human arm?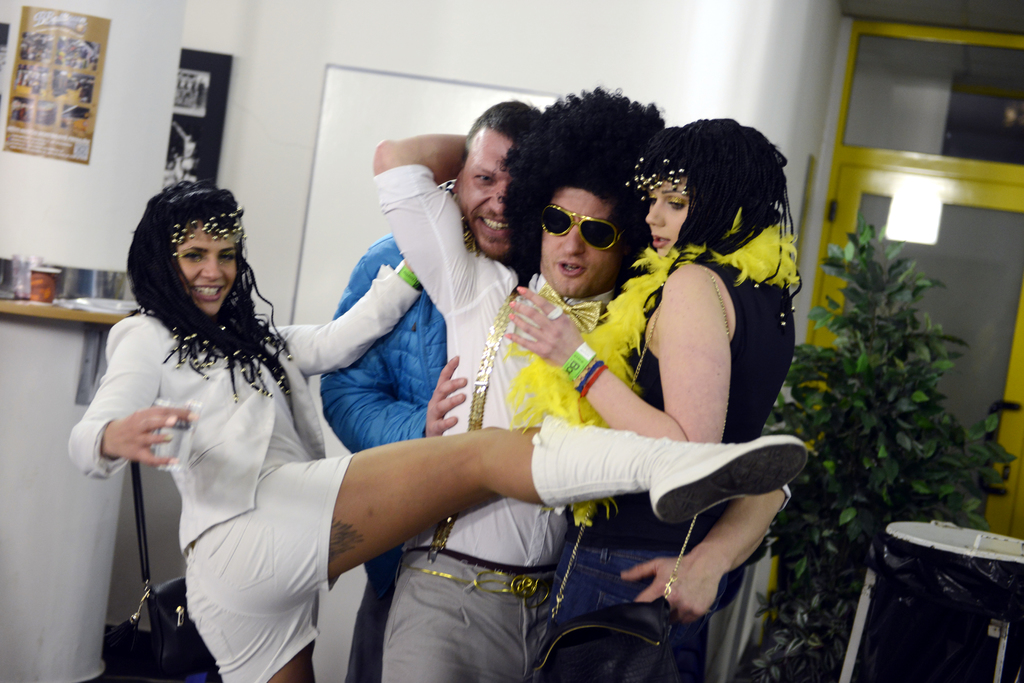
crop(372, 124, 510, 314)
